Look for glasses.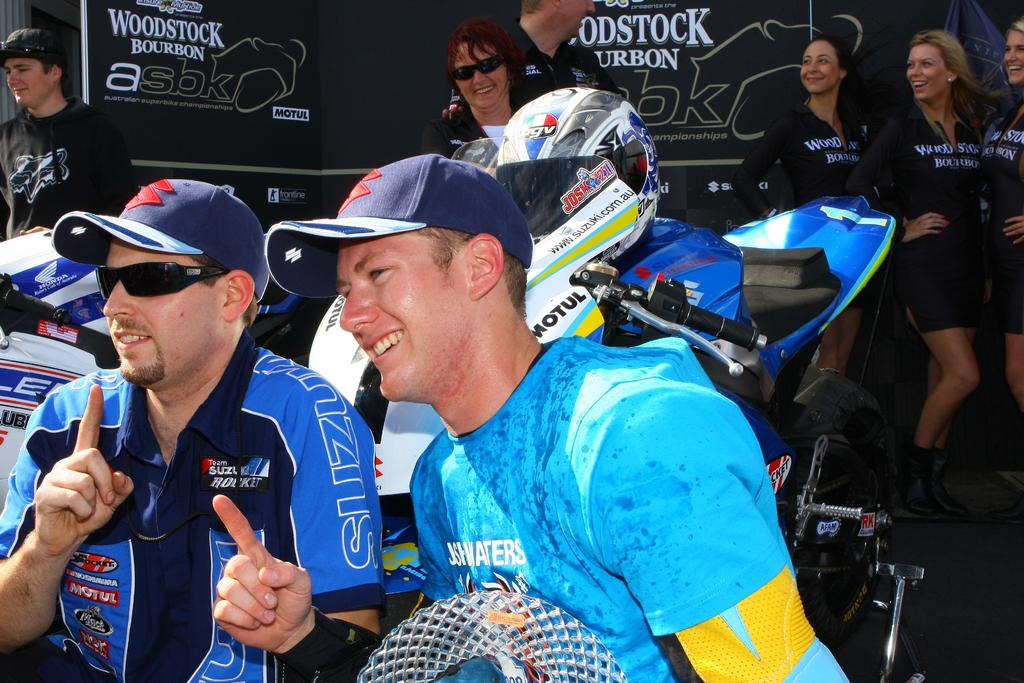
Found: <bbox>93, 259, 237, 302</bbox>.
